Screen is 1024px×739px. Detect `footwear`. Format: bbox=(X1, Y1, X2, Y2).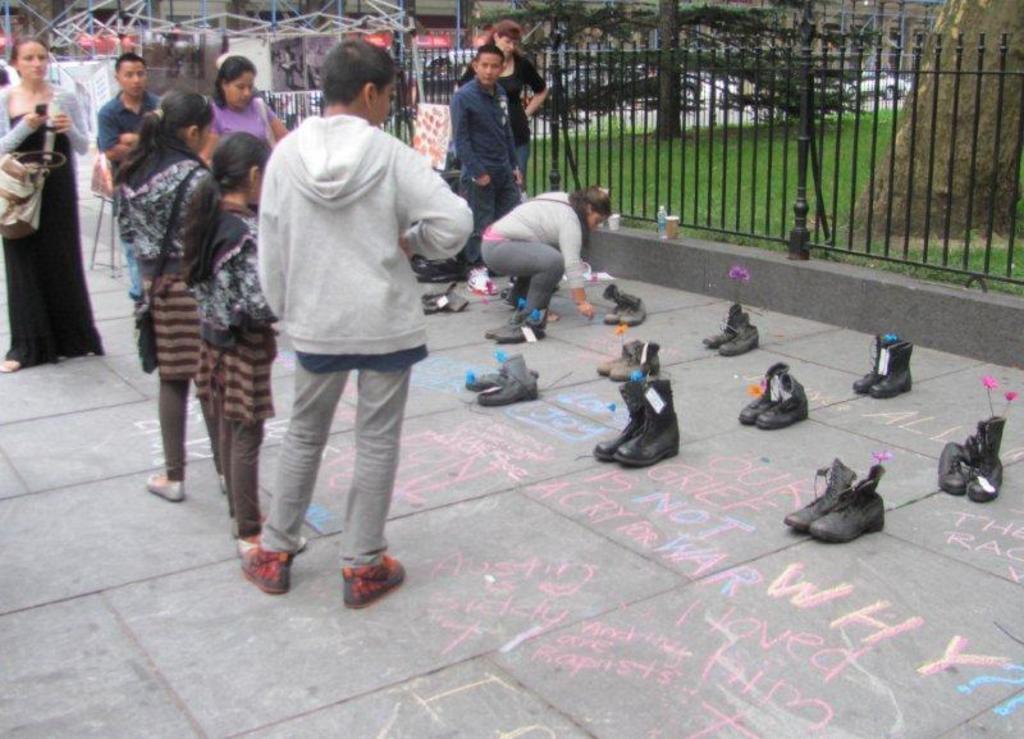
bbox=(603, 278, 620, 320).
